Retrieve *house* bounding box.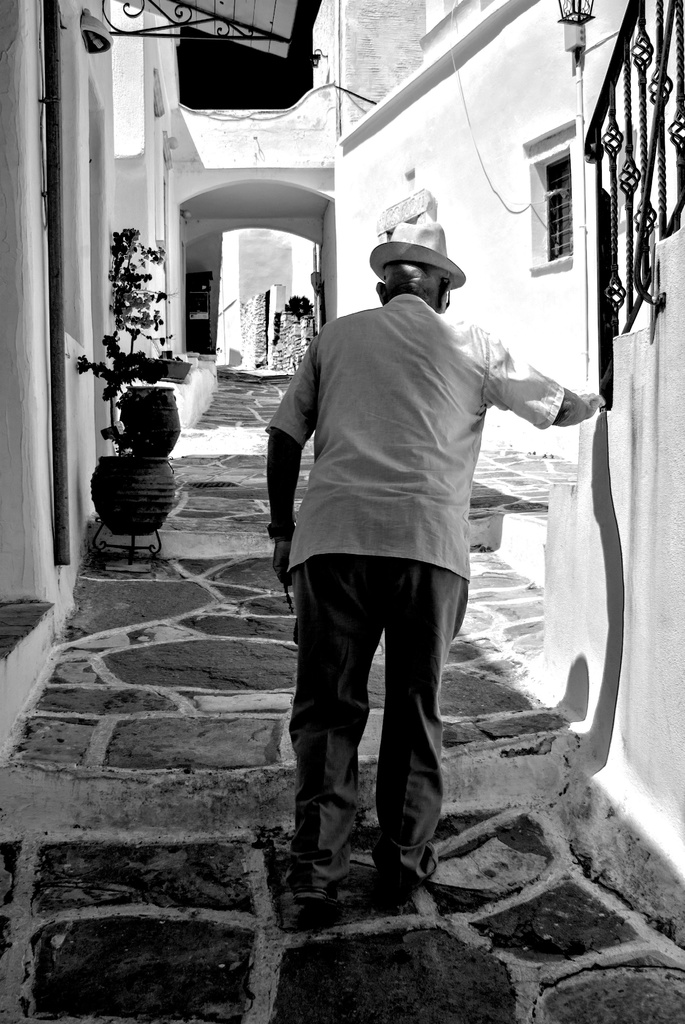
Bounding box: bbox(0, 0, 684, 767).
